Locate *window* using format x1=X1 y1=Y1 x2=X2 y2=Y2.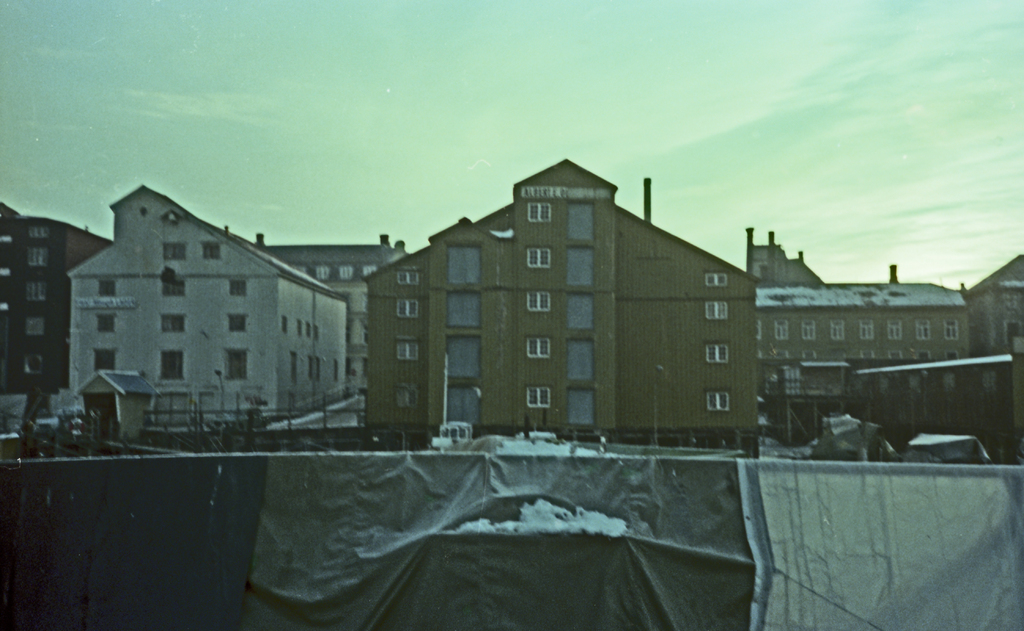
x1=758 y1=264 x2=765 y2=275.
